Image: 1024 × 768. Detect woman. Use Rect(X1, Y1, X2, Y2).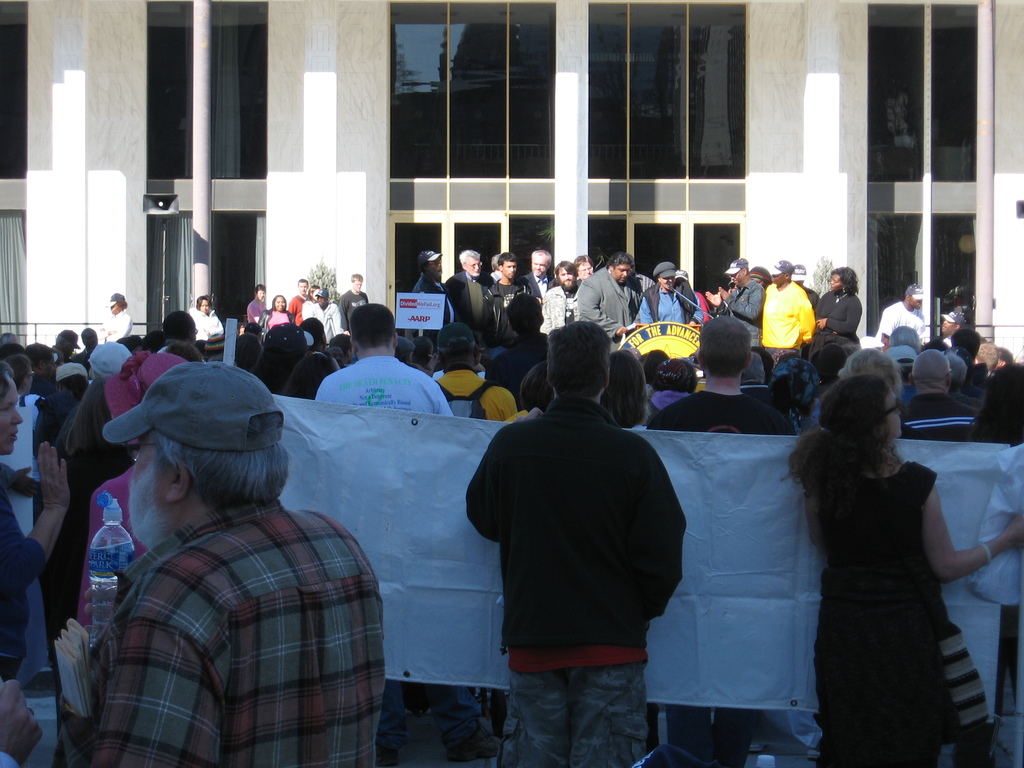
Rect(0, 359, 80, 685).
